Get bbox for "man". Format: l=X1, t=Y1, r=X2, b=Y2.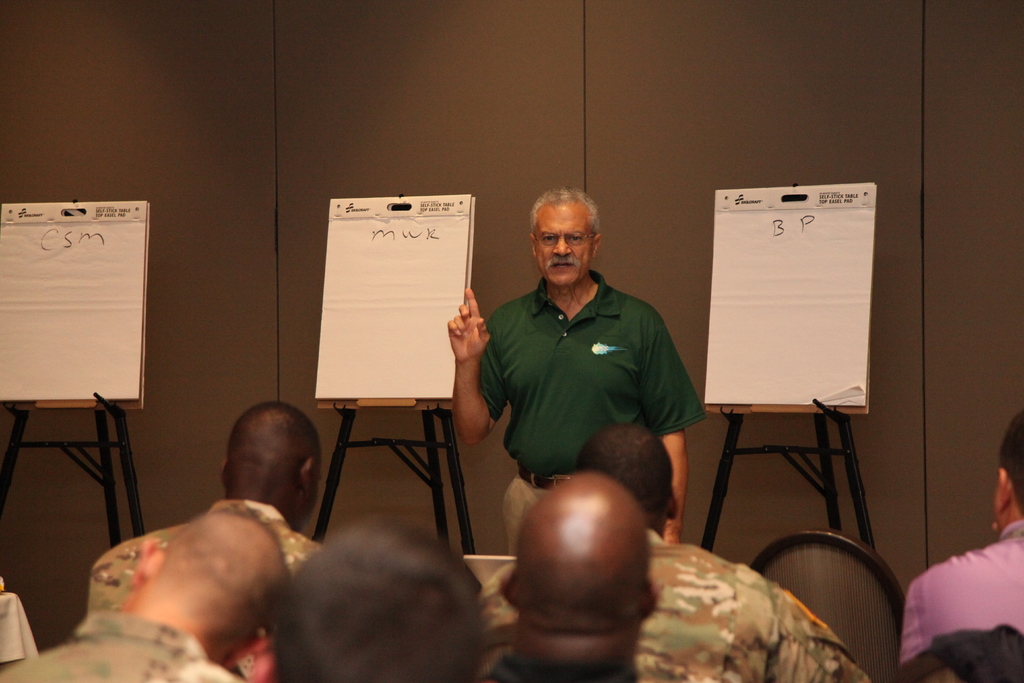
l=485, t=469, r=683, b=682.
